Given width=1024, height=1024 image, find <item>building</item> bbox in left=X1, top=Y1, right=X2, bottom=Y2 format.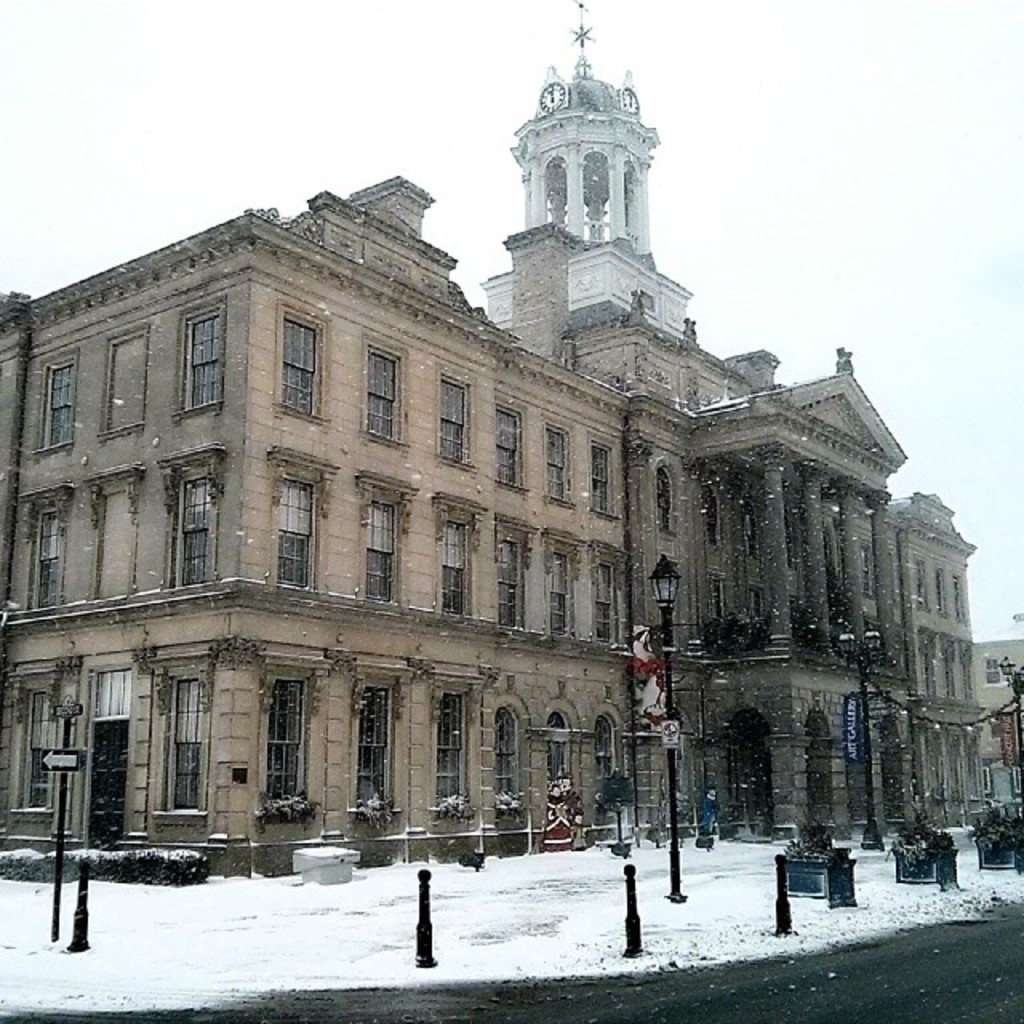
left=970, top=640, right=1022, bottom=819.
